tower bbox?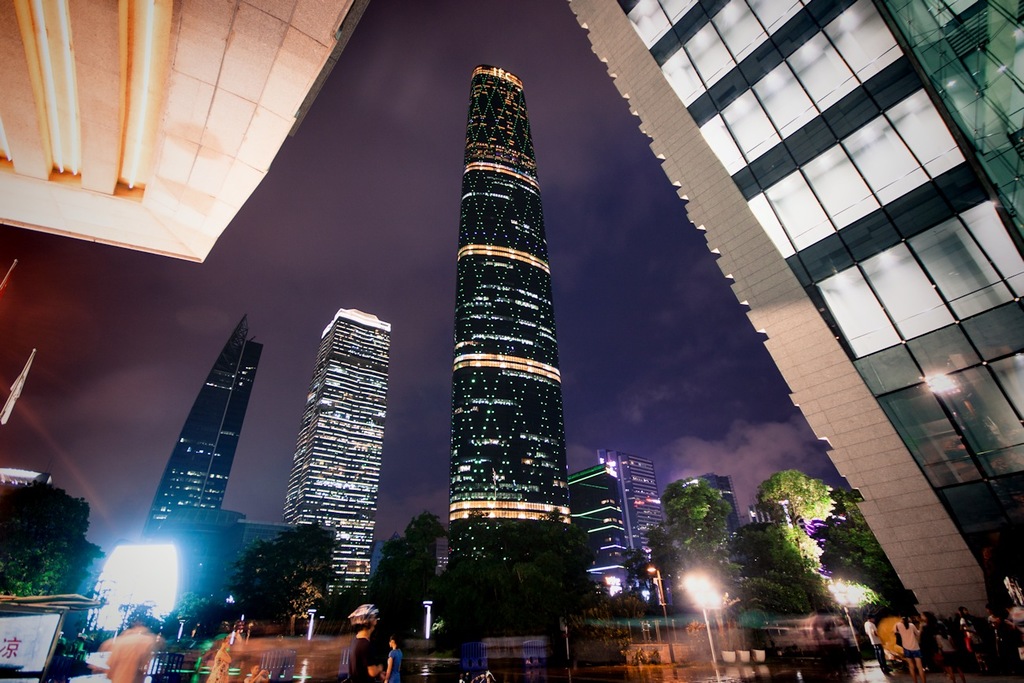
{"x1": 284, "y1": 302, "x2": 398, "y2": 606}
